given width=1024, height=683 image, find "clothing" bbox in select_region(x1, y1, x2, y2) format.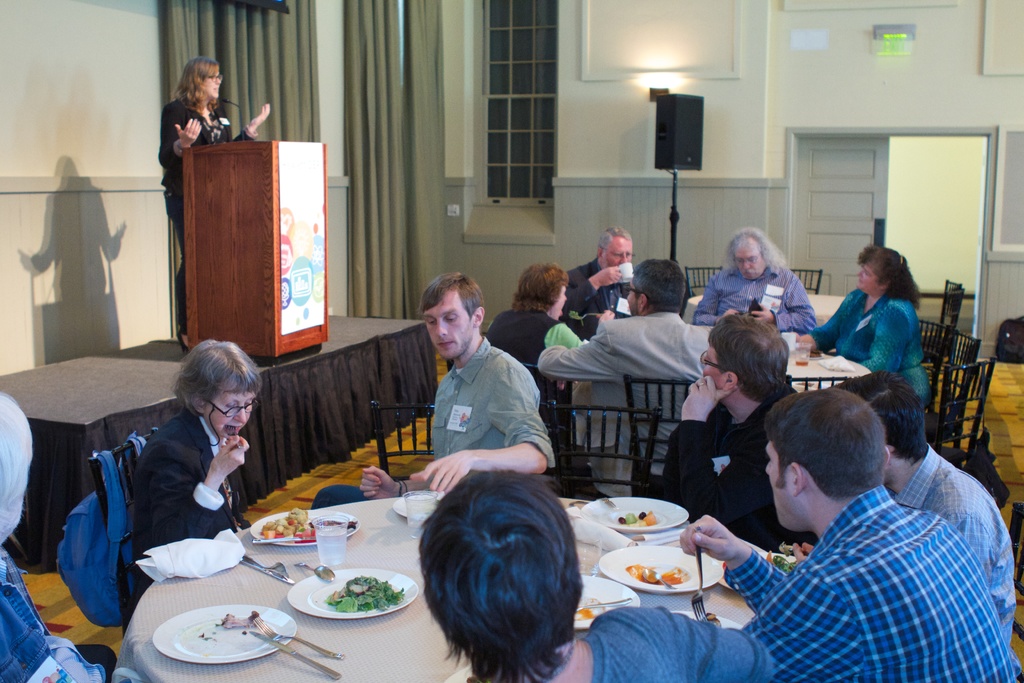
select_region(314, 338, 561, 513).
